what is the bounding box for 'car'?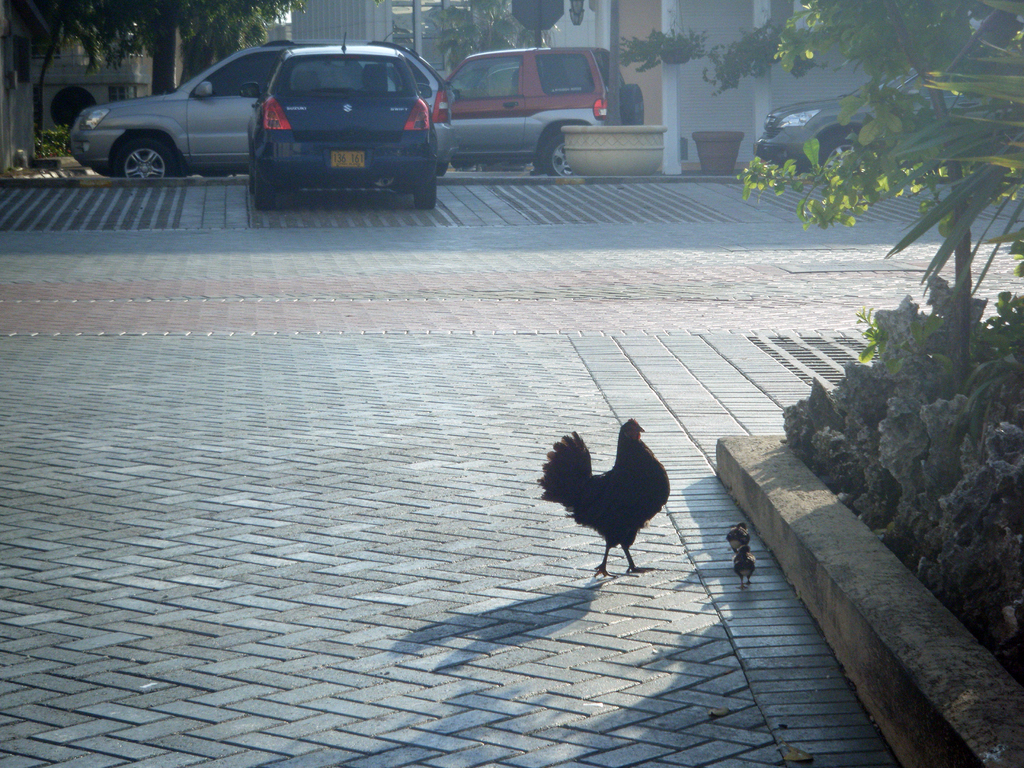
rect(250, 36, 437, 208).
